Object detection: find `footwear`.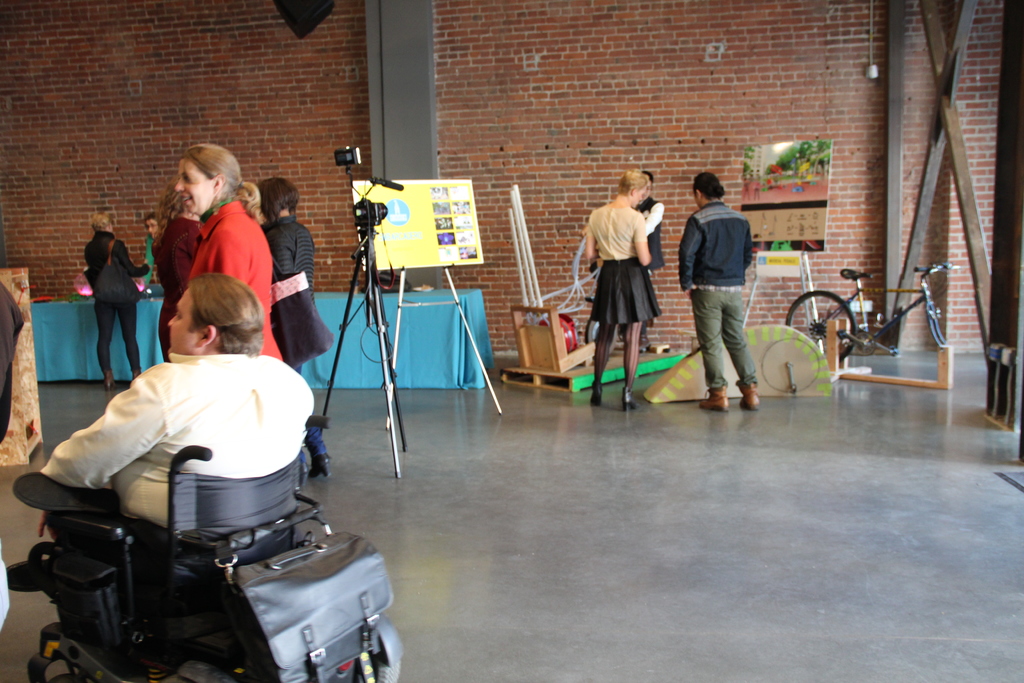
pyautogui.locateOnScreen(132, 366, 142, 381).
